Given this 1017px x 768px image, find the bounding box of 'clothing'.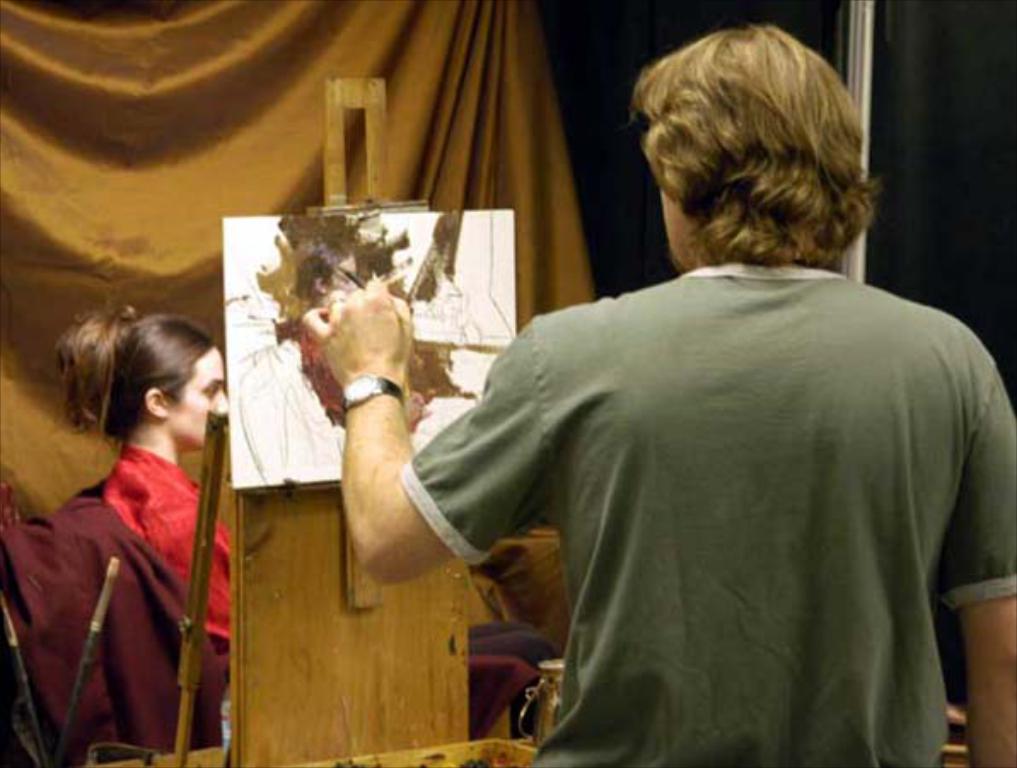
rect(401, 241, 1012, 766).
